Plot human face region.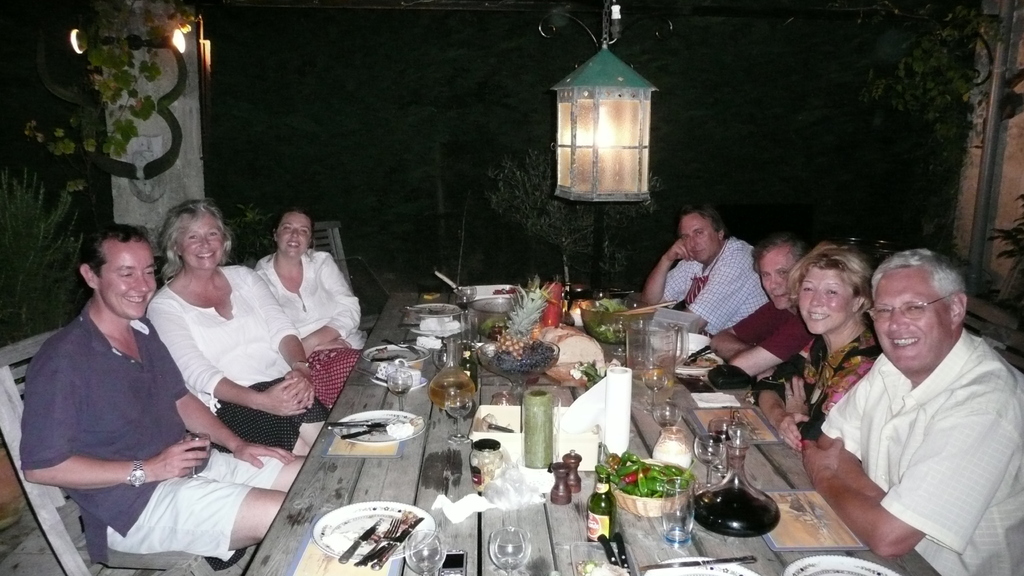
Plotted at select_region(276, 212, 312, 261).
